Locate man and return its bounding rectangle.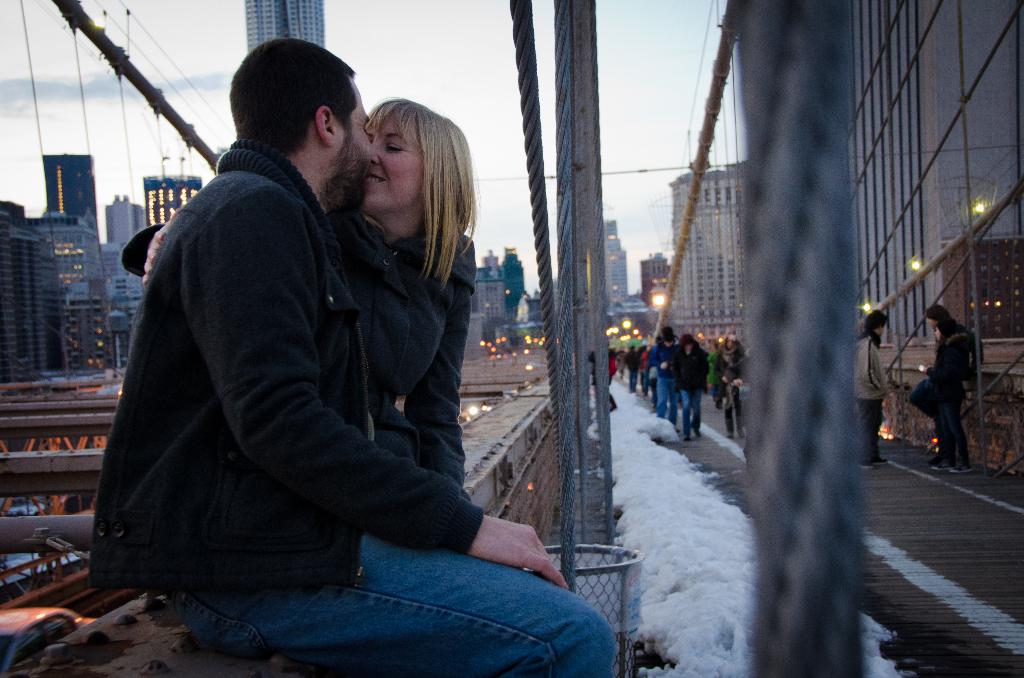
Rect(82, 36, 625, 677).
